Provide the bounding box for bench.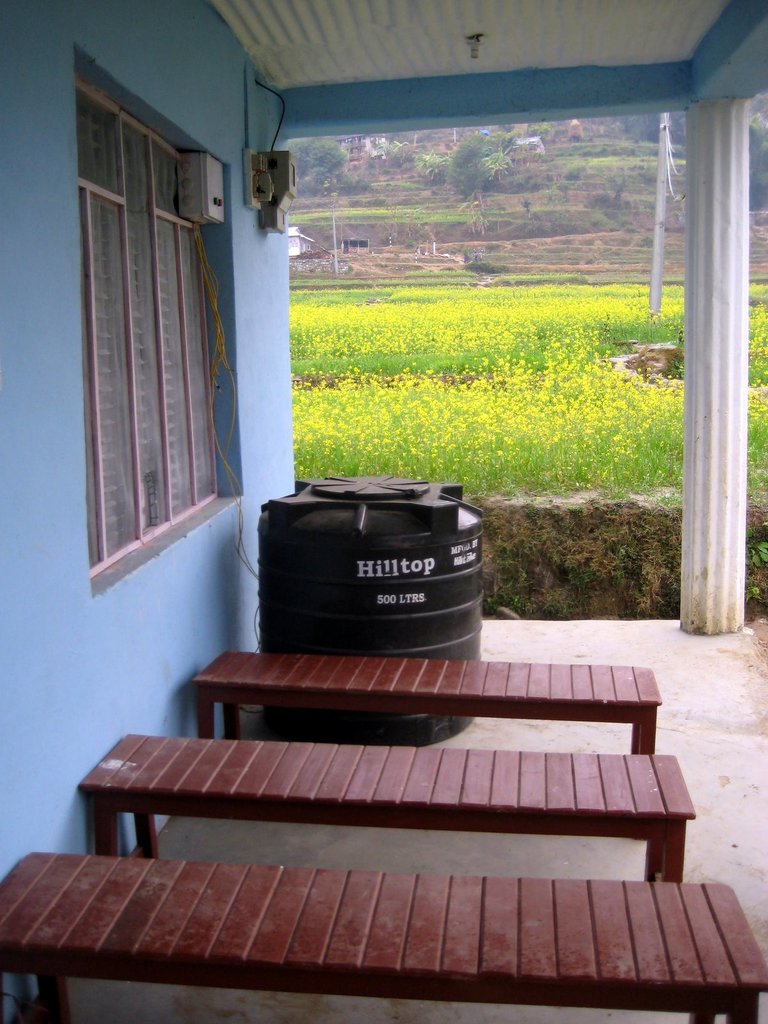
crop(0, 850, 767, 1023).
